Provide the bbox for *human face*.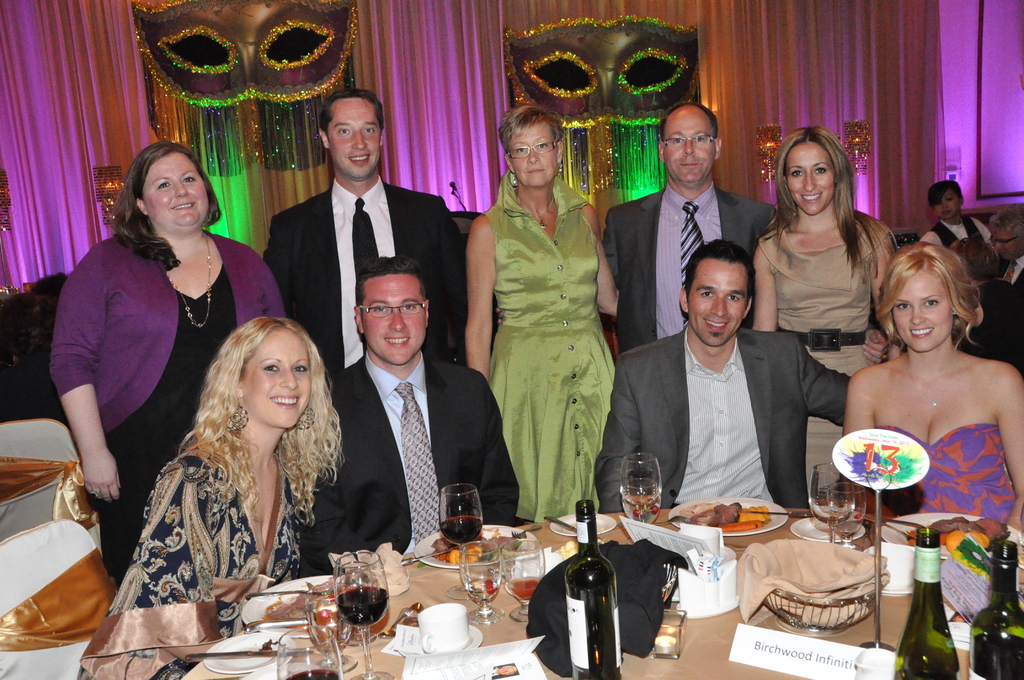
(330,97,382,177).
